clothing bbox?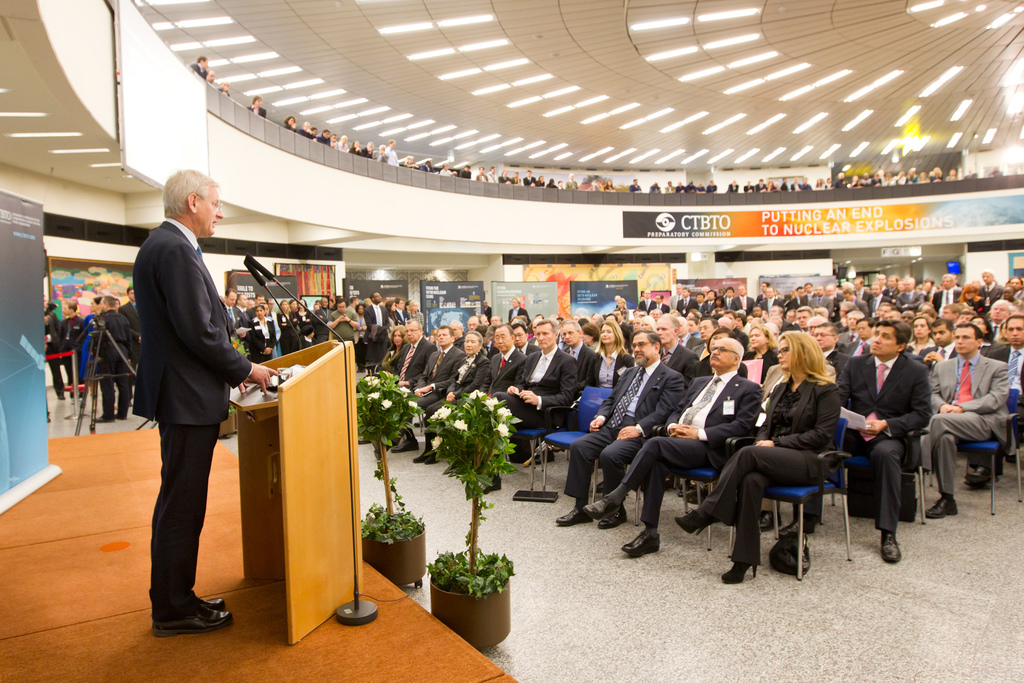
[760, 295, 782, 315]
